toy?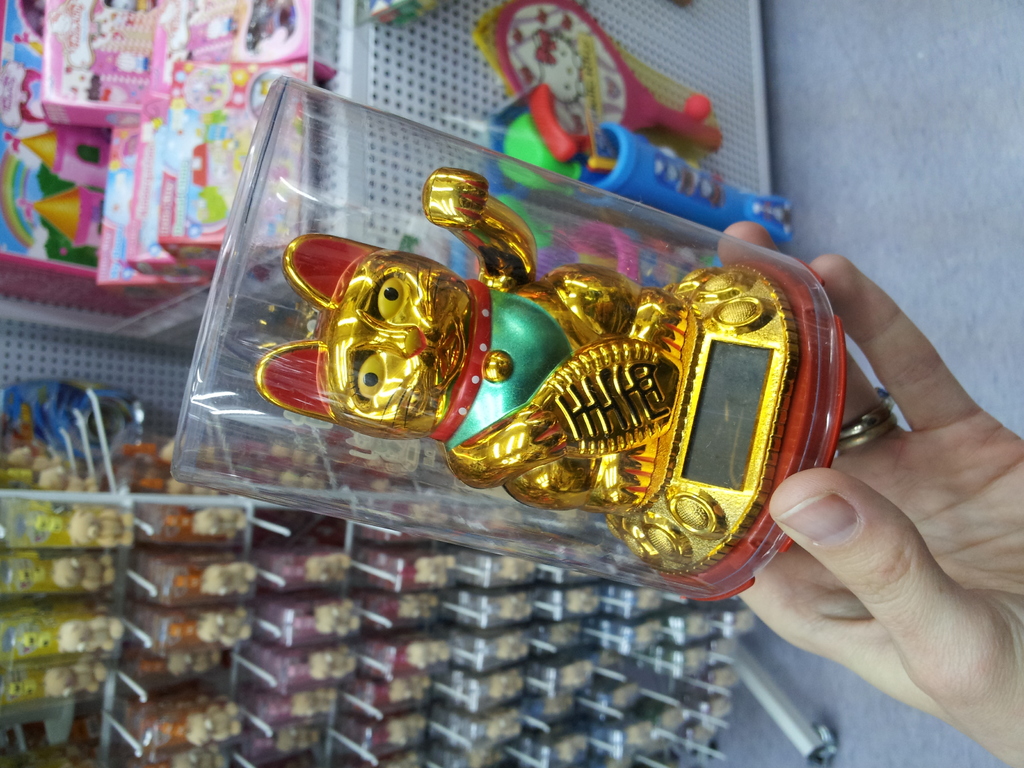
bbox=[59, 621, 128, 657]
